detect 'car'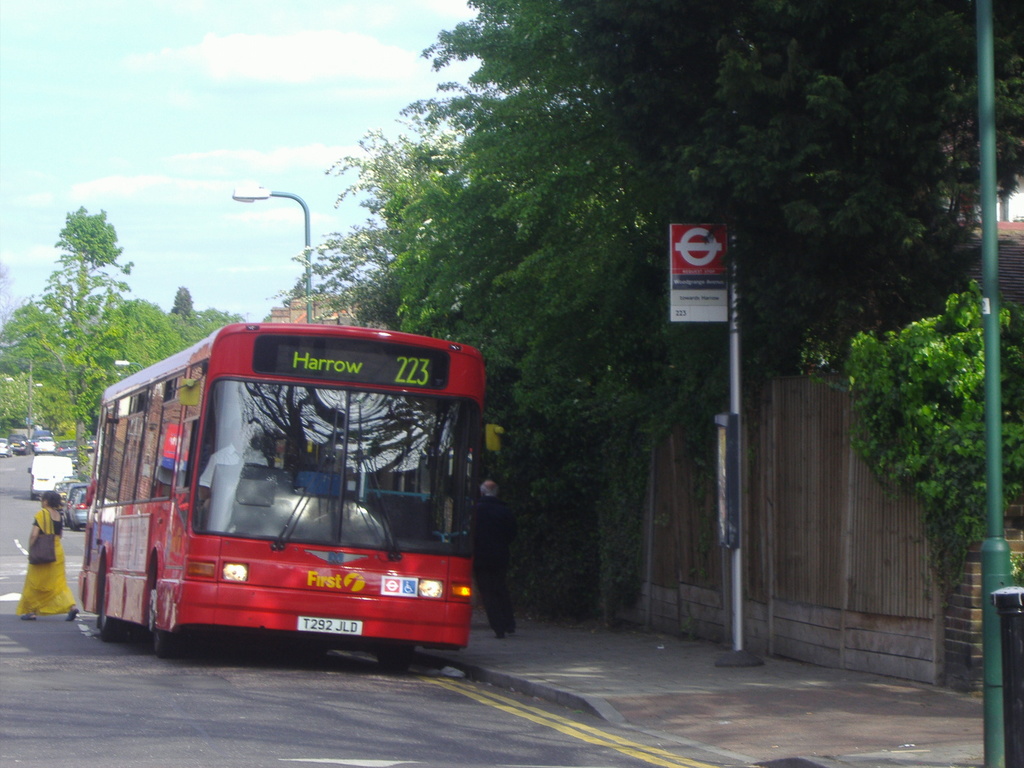
(54, 439, 78, 455)
